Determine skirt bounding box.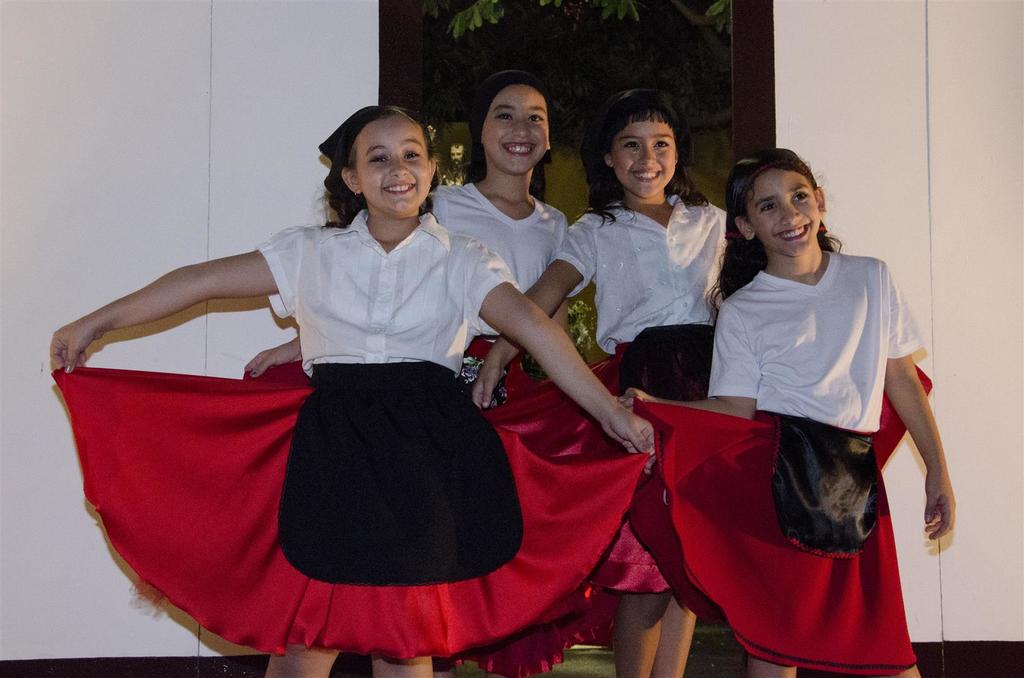
Determined: [47, 362, 650, 659].
